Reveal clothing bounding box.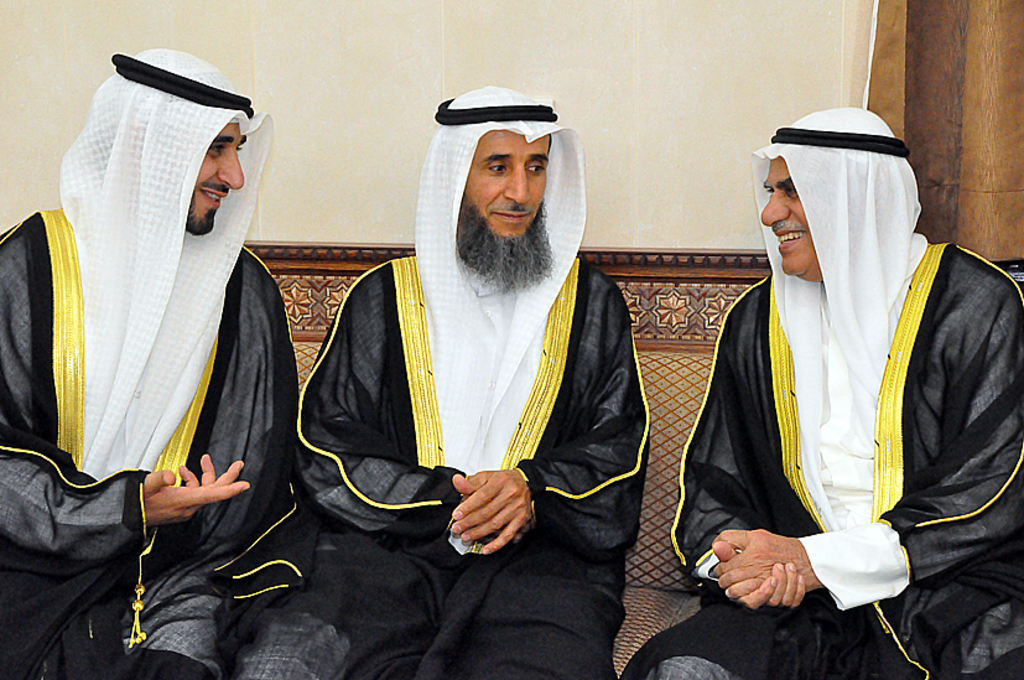
Revealed: {"left": 45, "top": 37, "right": 305, "bottom": 653}.
